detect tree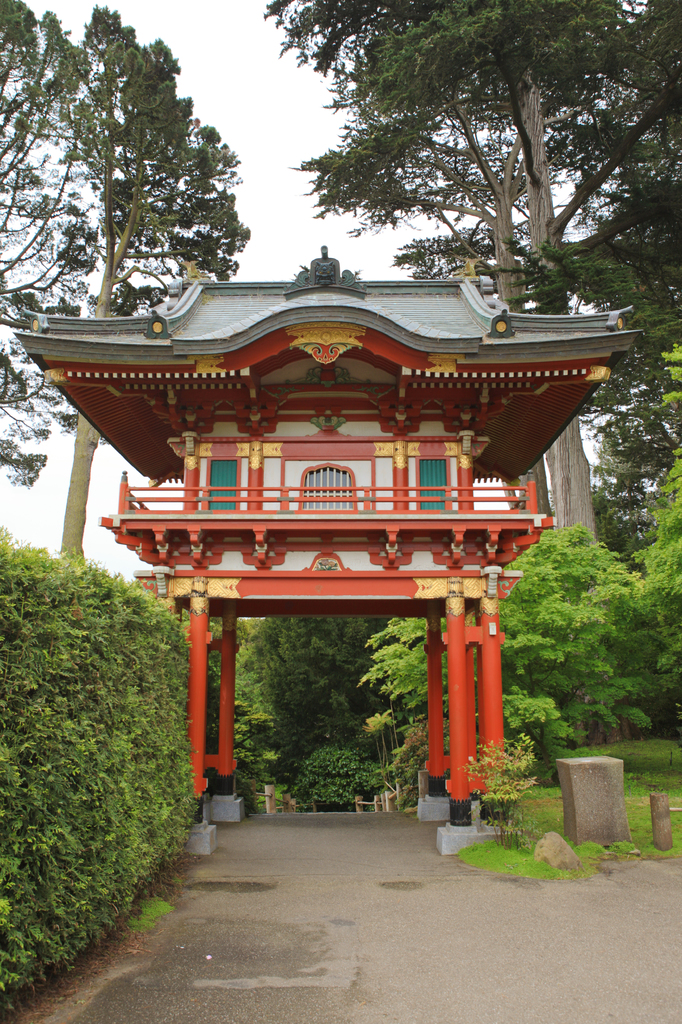
BBox(260, 0, 681, 543)
